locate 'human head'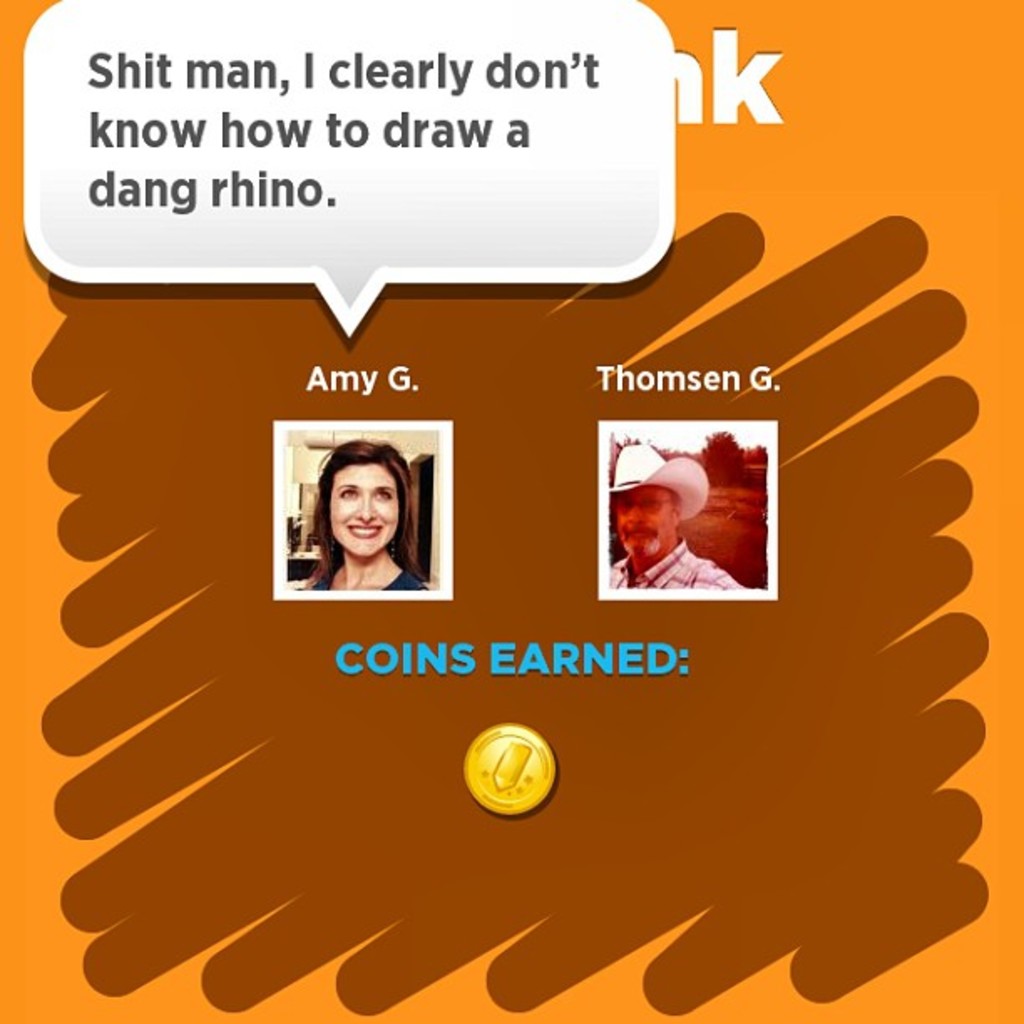
{"left": 321, "top": 443, "right": 410, "bottom": 557}
